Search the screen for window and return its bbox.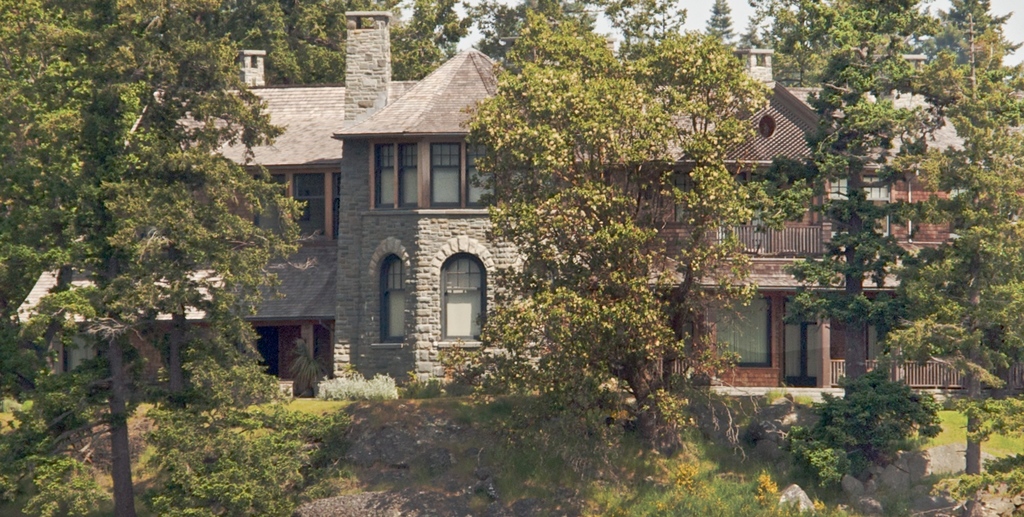
Found: locate(440, 258, 479, 351).
